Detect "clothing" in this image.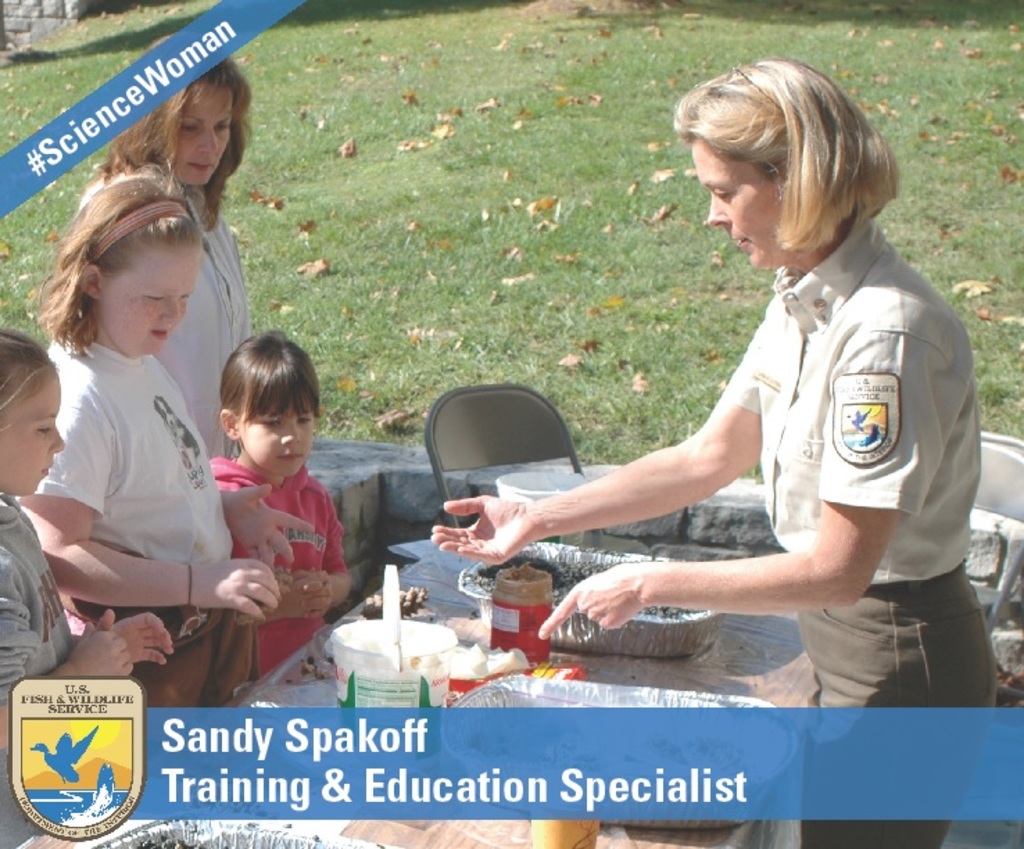
Detection: [207, 448, 351, 680].
